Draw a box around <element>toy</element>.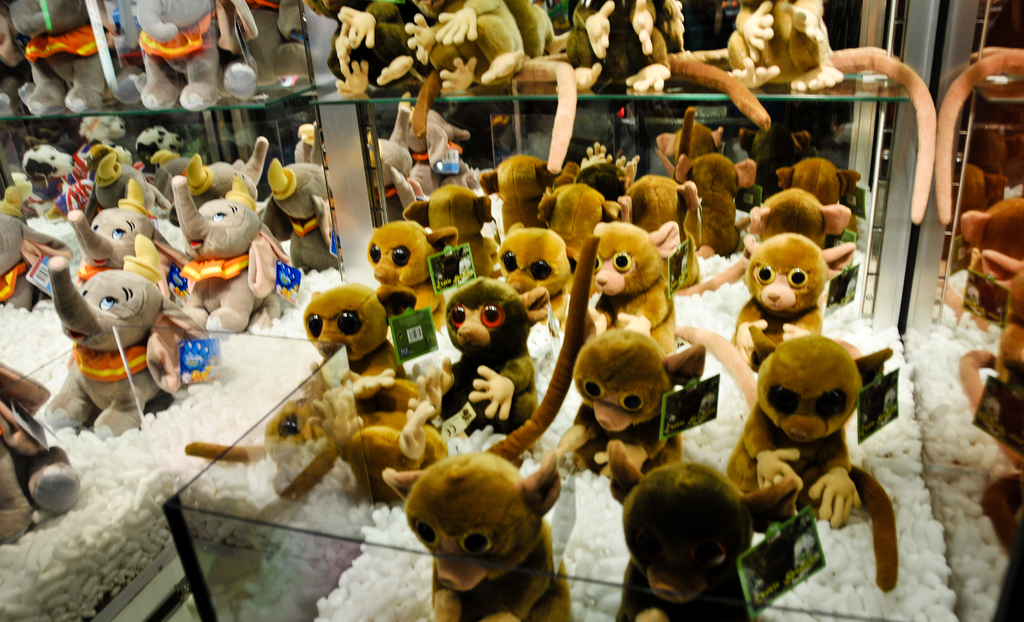
[x1=269, y1=152, x2=334, y2=279].
